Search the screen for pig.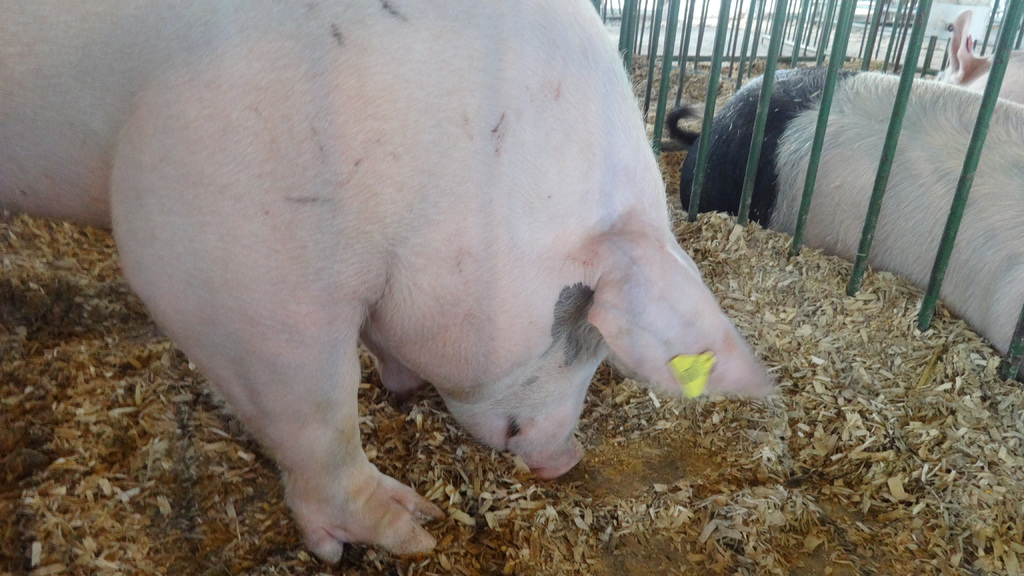
Found at BBox(932, 6, 1023, 106).
